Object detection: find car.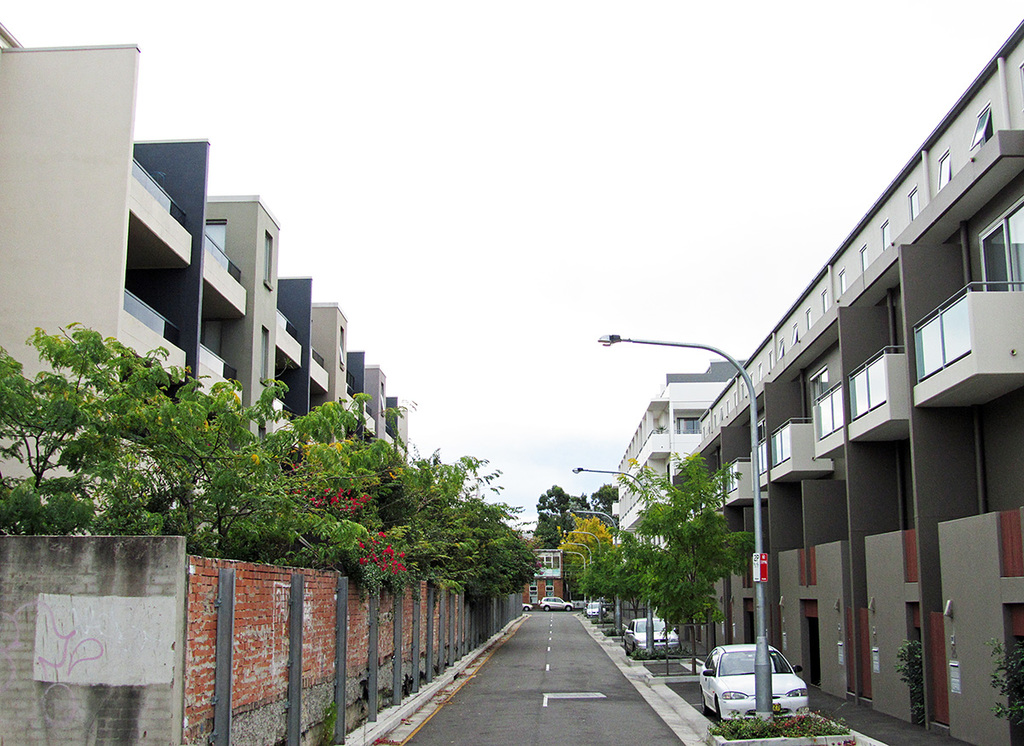
l=697, t=640, r=812, b=722.
